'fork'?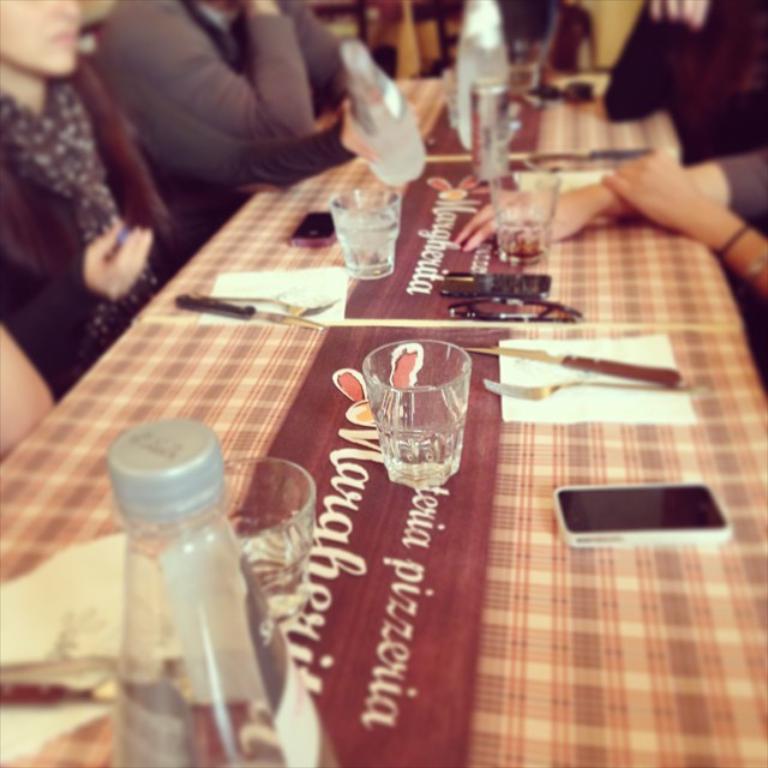
Rect(482, 373, 696, 400)
